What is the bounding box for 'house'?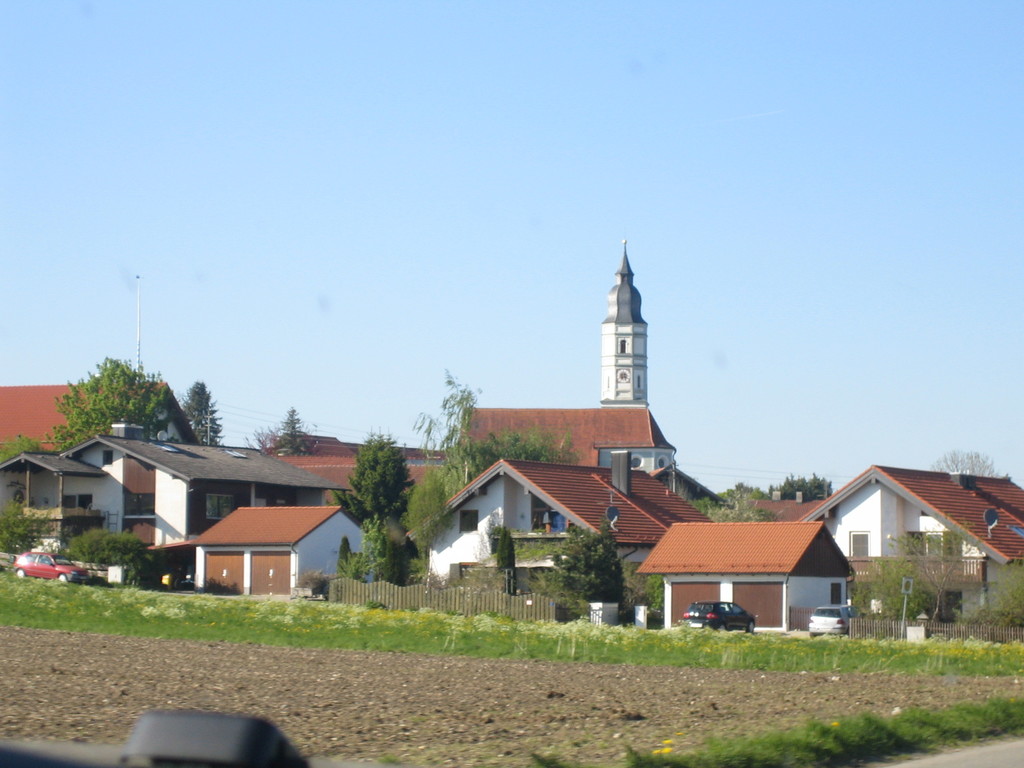
{"left": 795, "top": 454, "right": 1002, "bottom": 637}.
